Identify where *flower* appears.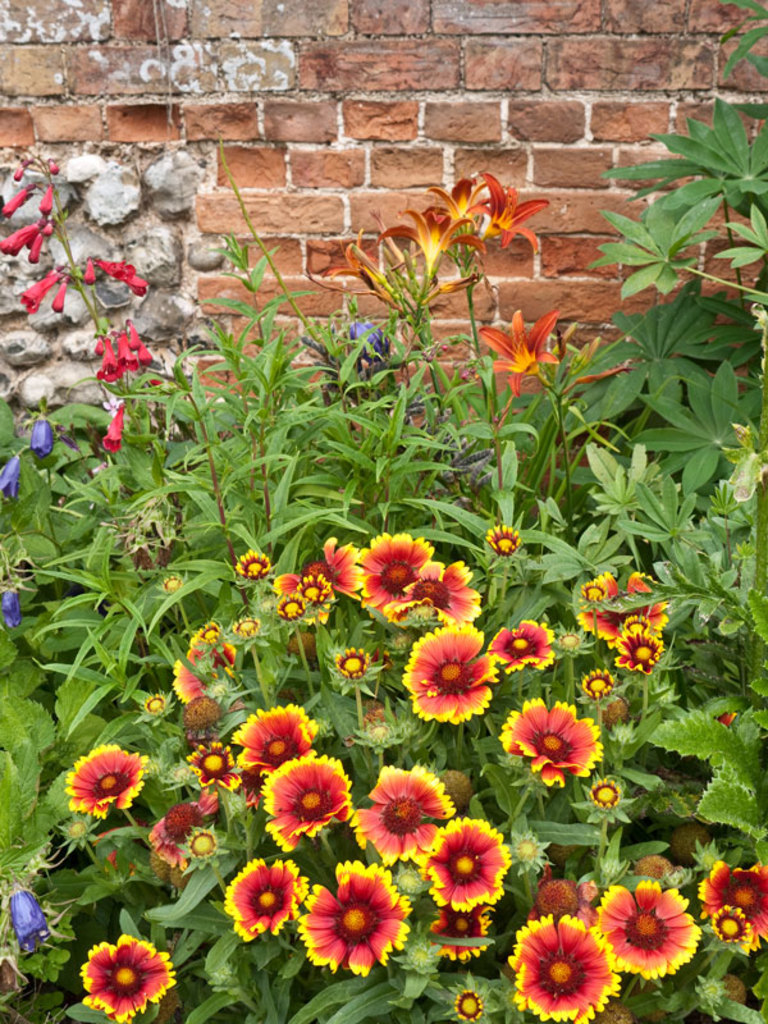
Appears at {"left": 384, "top": 558, "right": 481, "bottom": 625}.
